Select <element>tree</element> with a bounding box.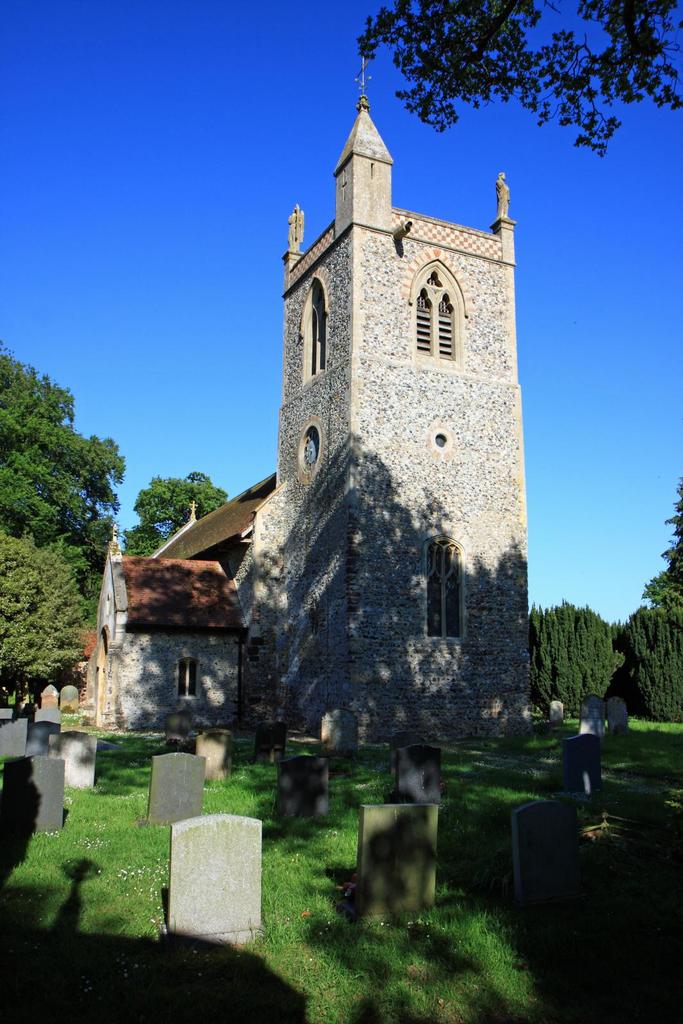
region(124, 465, 227, 554).
